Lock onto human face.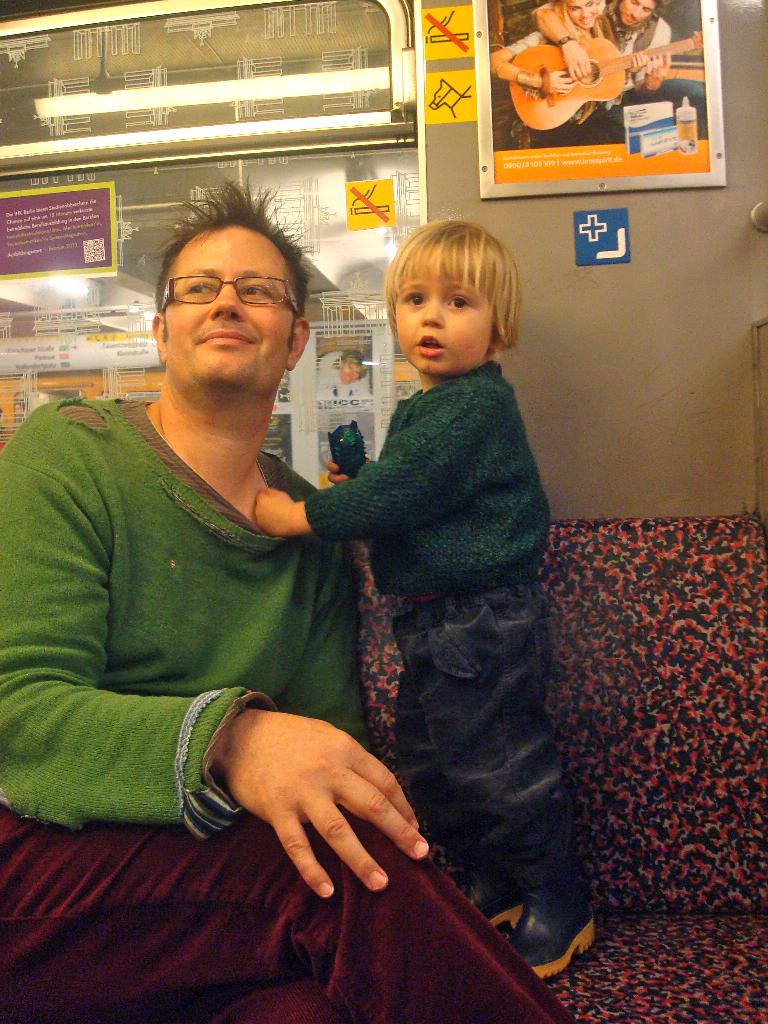
Locked: bbox=[569, 0, 600, 29].
